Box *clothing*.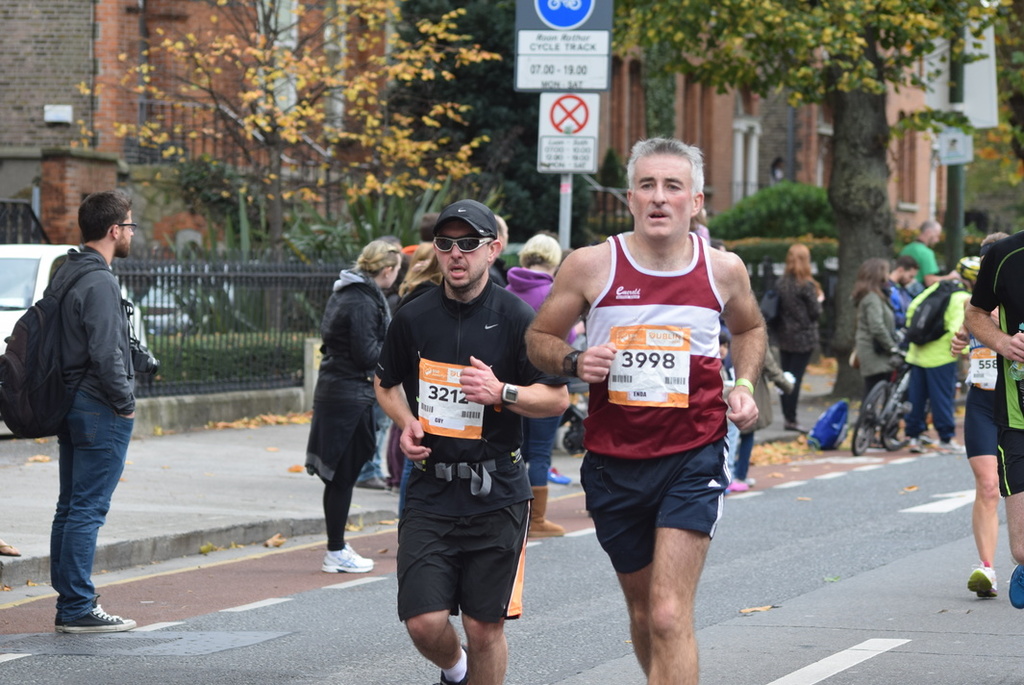
<box>853,292,905,441</box>.
